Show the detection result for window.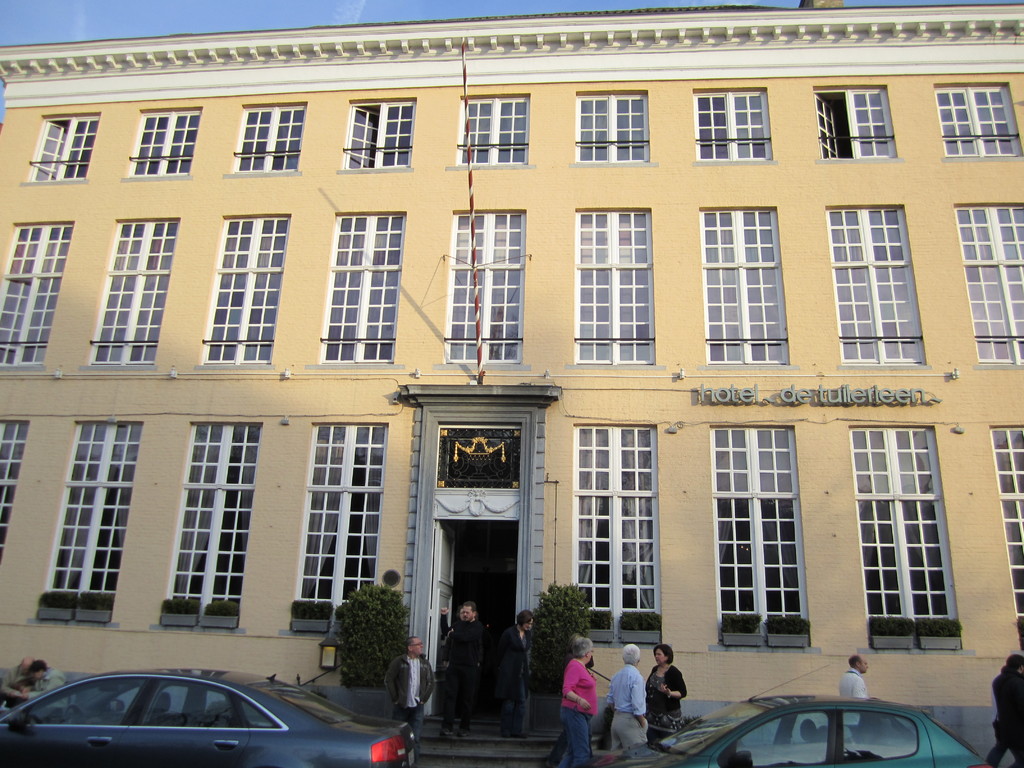
left=814, top=85, right=891, bottom=167.
